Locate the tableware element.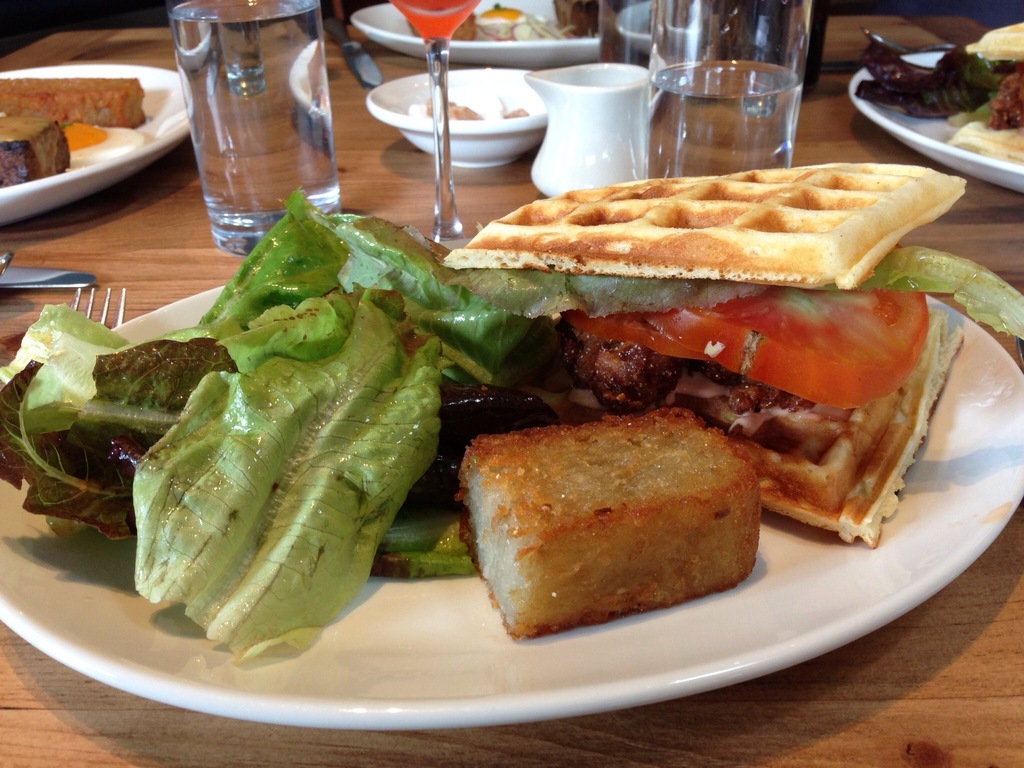
Element bbox: select_region(0, 64, 195, 228).
